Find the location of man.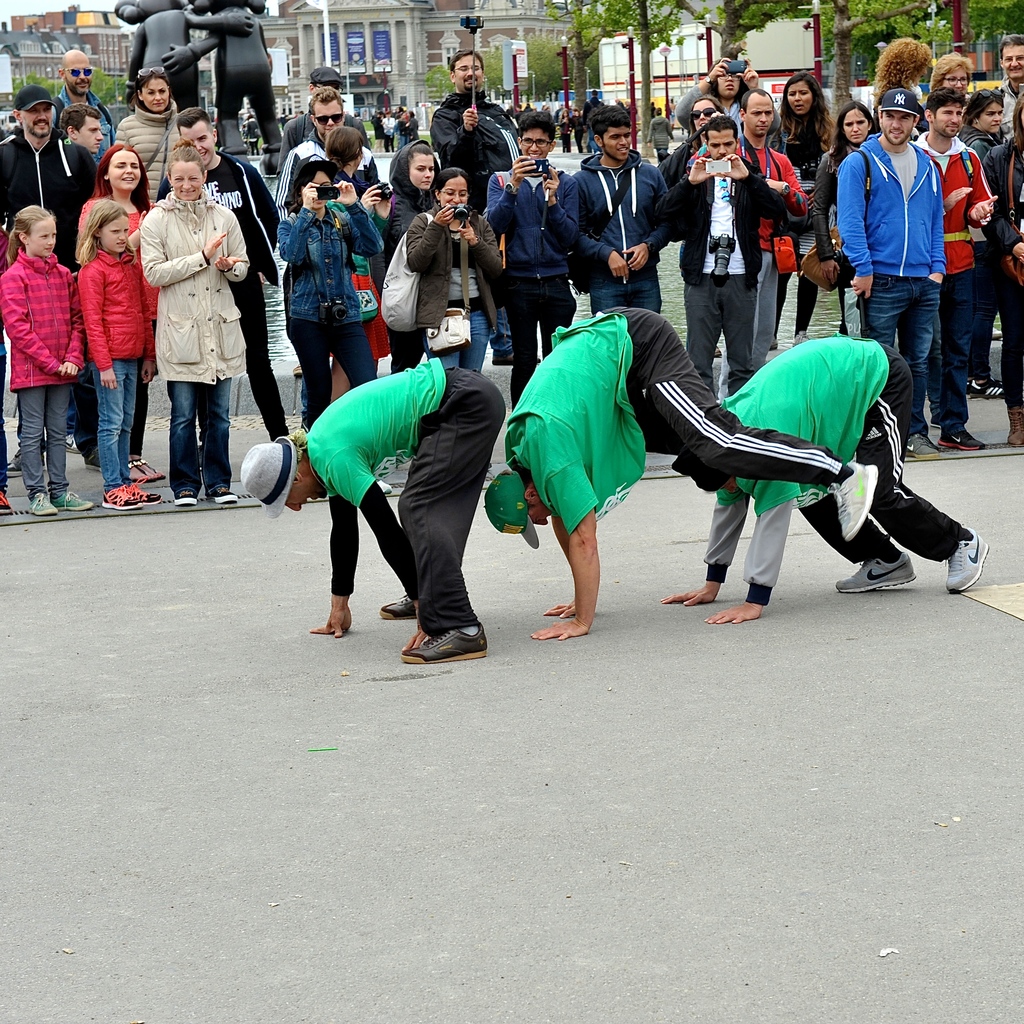
Location: (483,300,881,639).
